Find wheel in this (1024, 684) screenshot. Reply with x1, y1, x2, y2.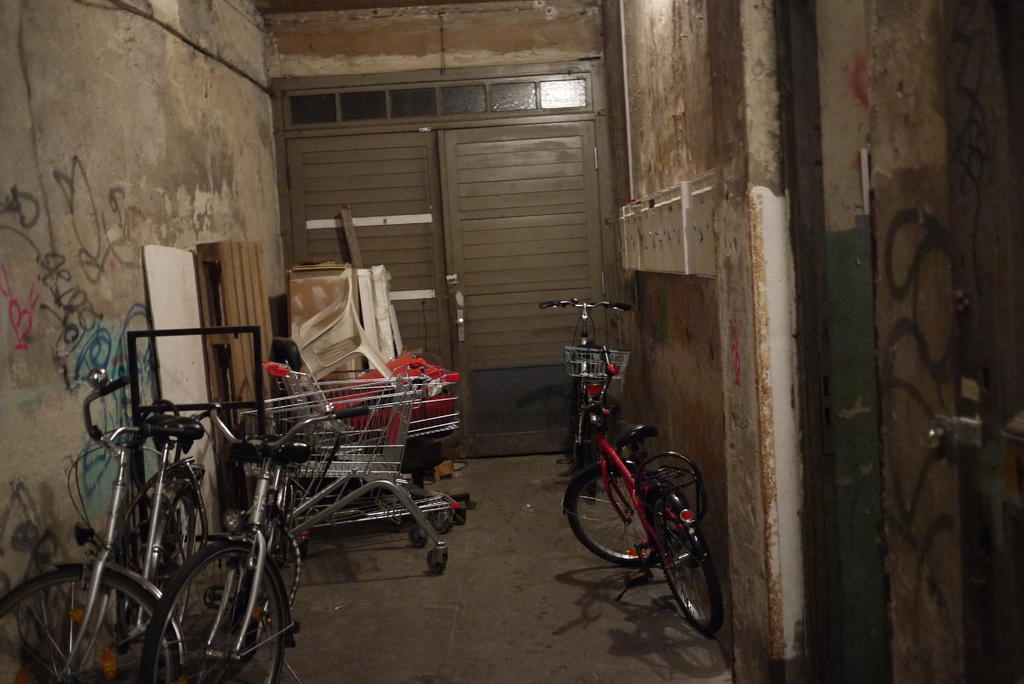
1, 564, 176, 683.
